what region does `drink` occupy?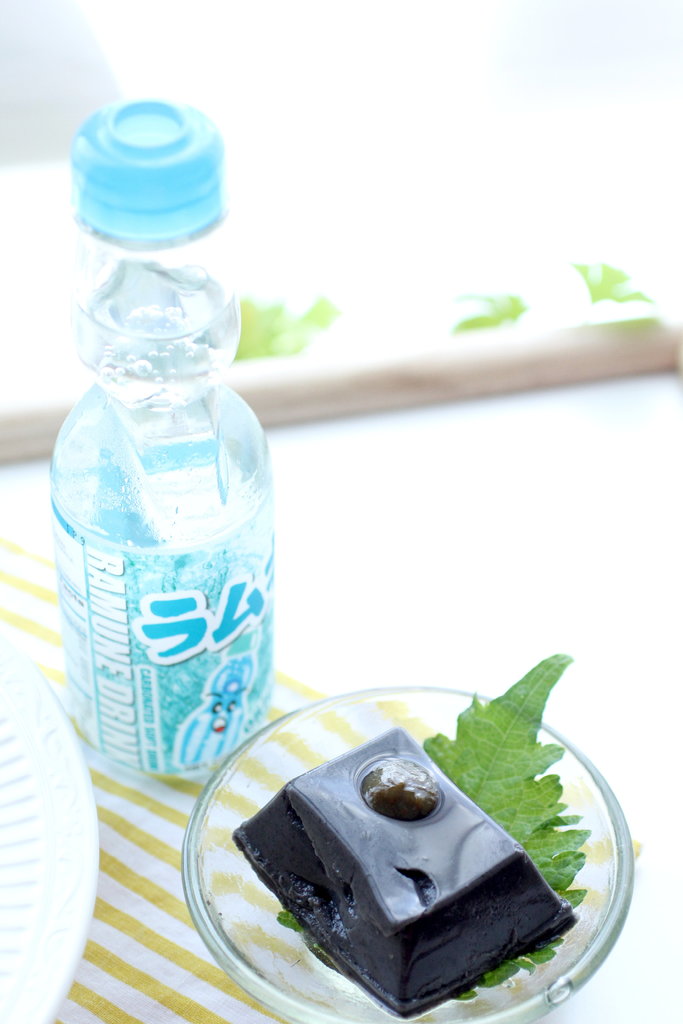
rect(52, 271, 272, 785).
